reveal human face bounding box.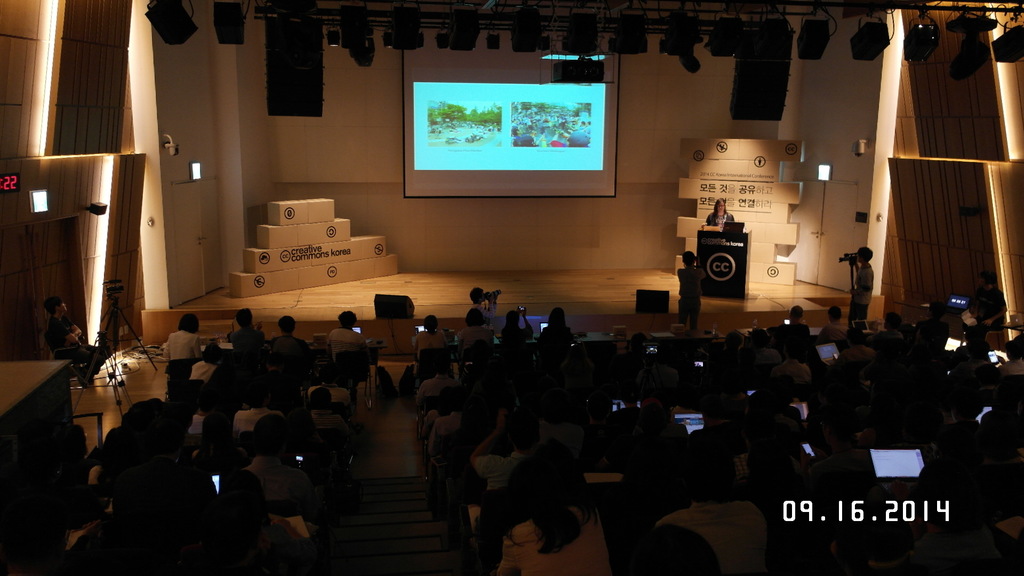
Revealed: [left=718, top=202, right=725, bottom=212].
